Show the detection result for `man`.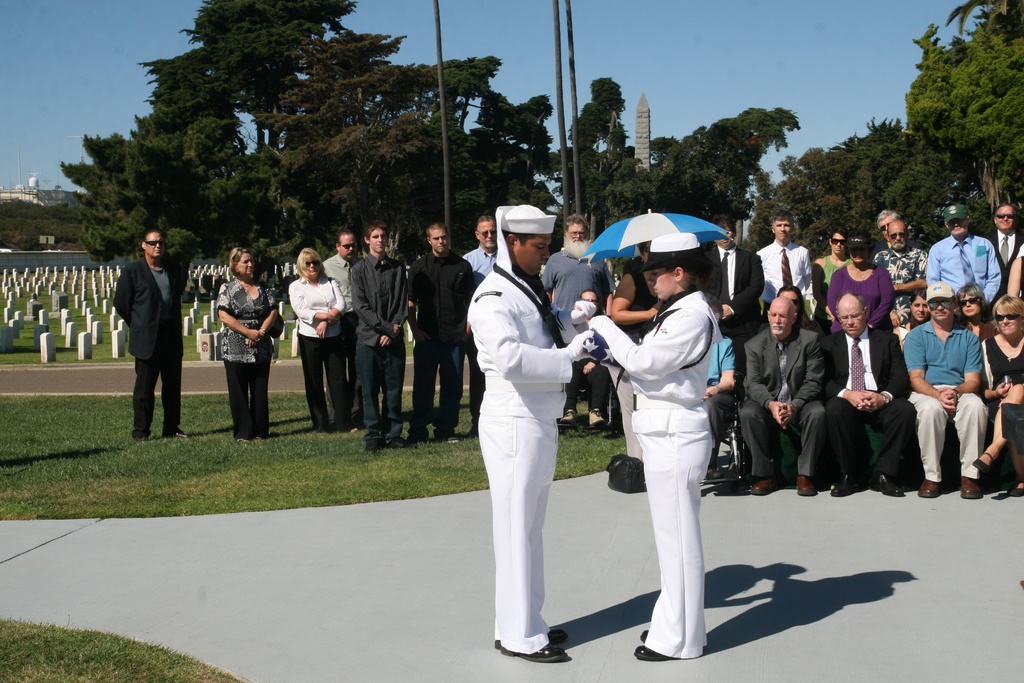
bbox=[815, 231, 853, 279].
